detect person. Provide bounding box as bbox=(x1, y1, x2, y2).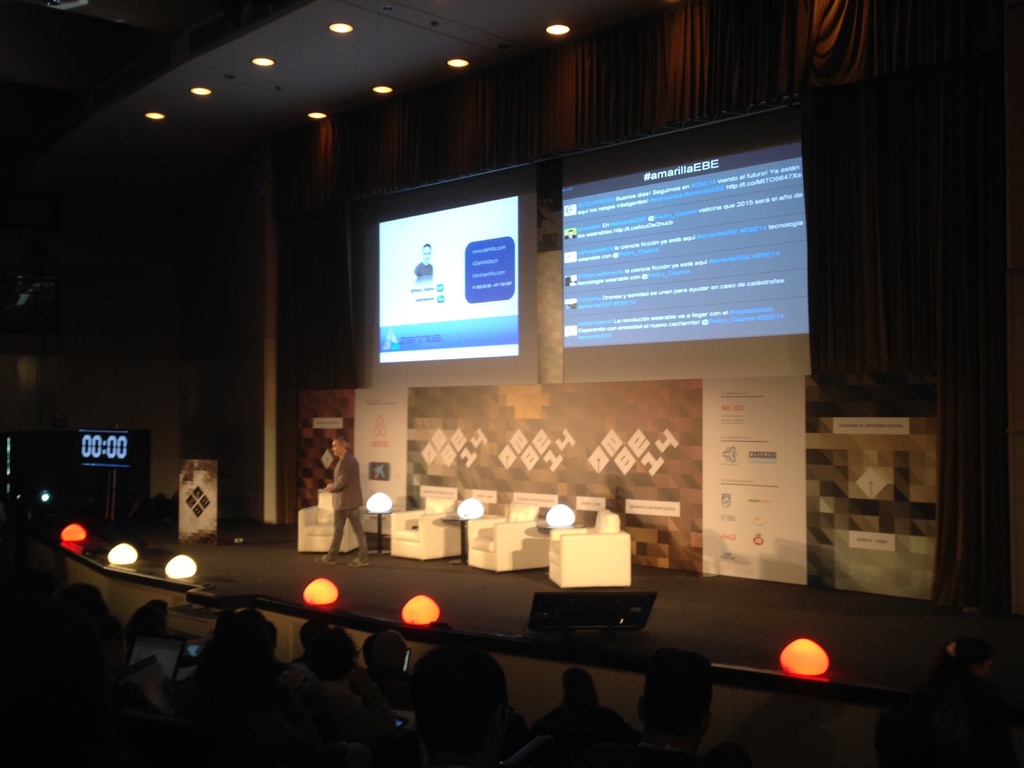
bbox=(319, 435, 370, 564).
